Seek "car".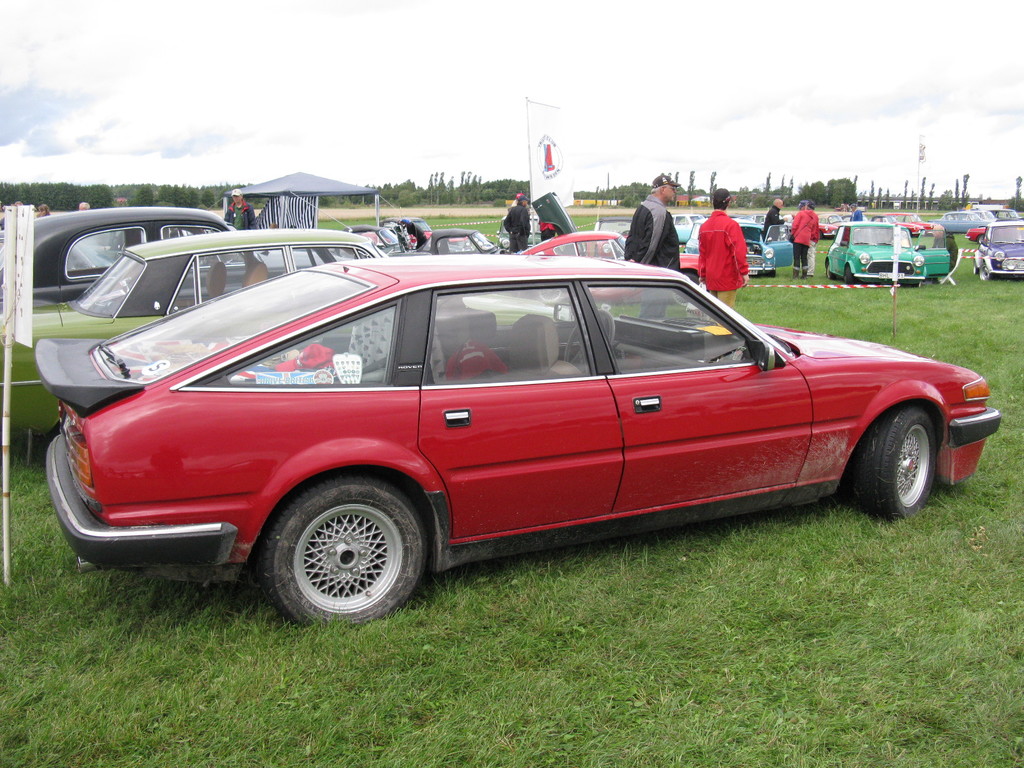
<box>824,220,947,287</box>.
